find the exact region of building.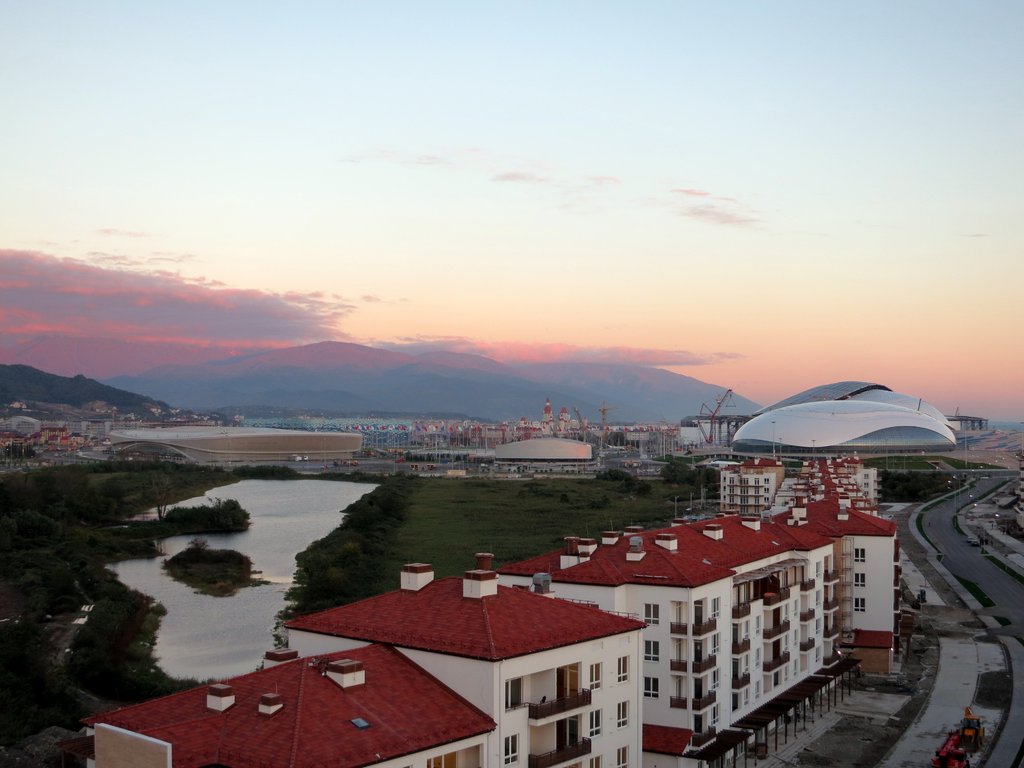
Exact region: Rect(494, 511, 838, 763).
